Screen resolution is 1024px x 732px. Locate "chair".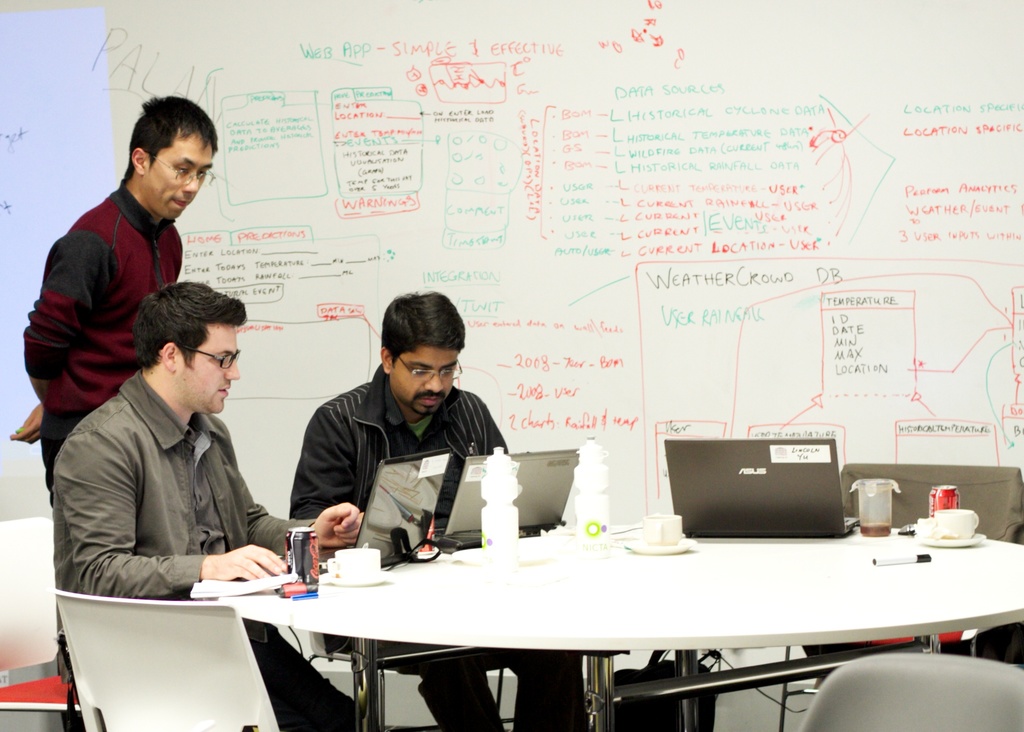
<region>54, 590, 280, 723</region>.
